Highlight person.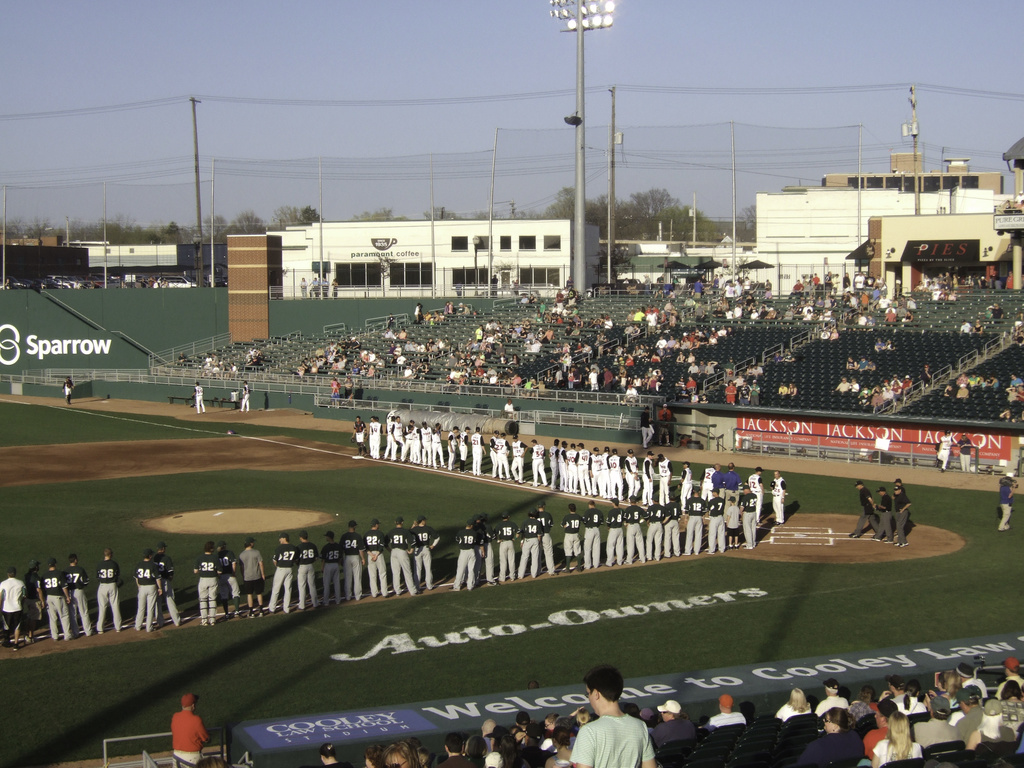
Highlighted region: detection(170, 688, 206, 767).
